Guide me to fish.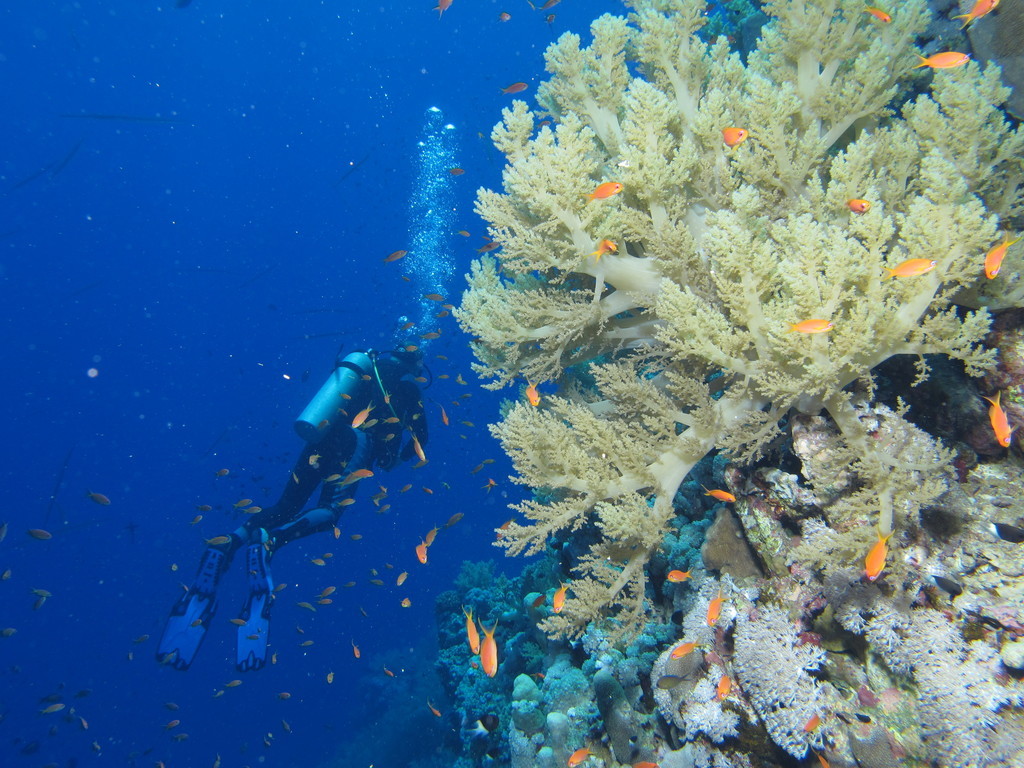
Guidance: {"x1": 412, "y1": 544, "x2": 425, "y2": 562}.
